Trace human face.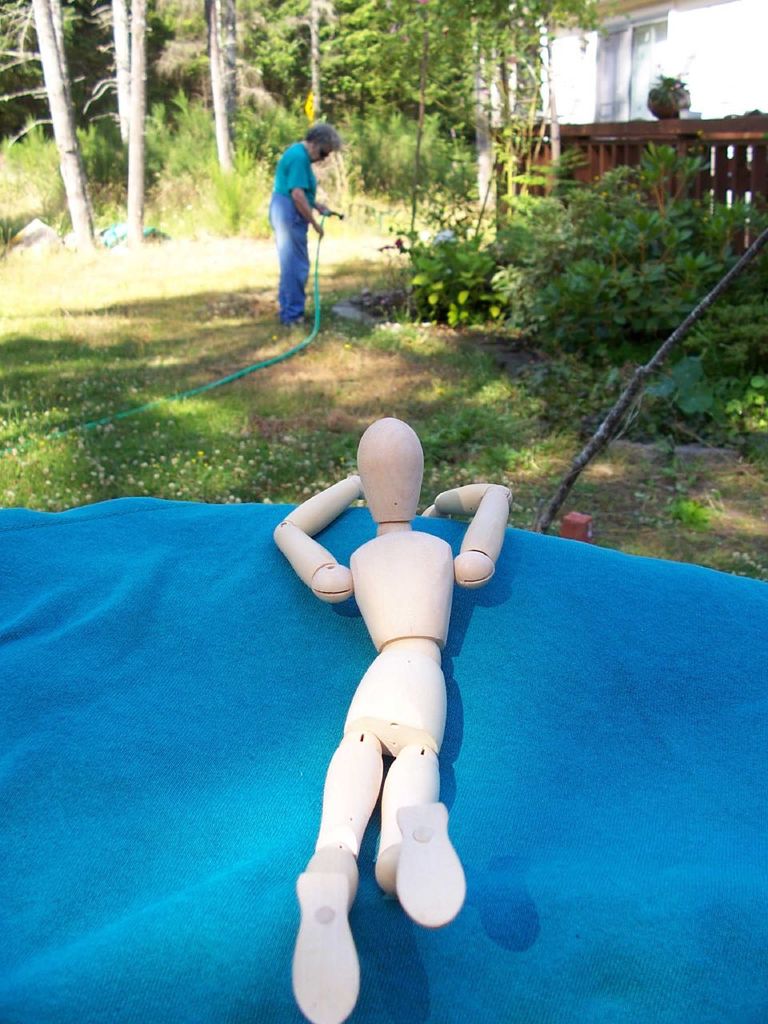
Traced to [313,143,330,164].
